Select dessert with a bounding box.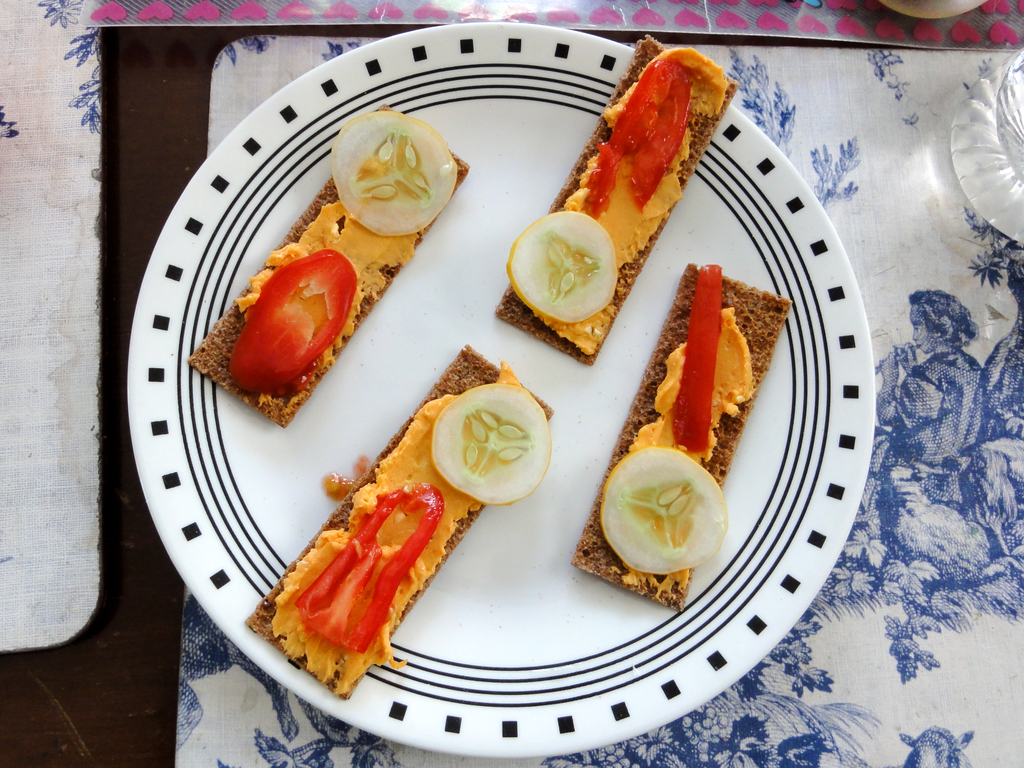
box(495, 38, 740, 368).
